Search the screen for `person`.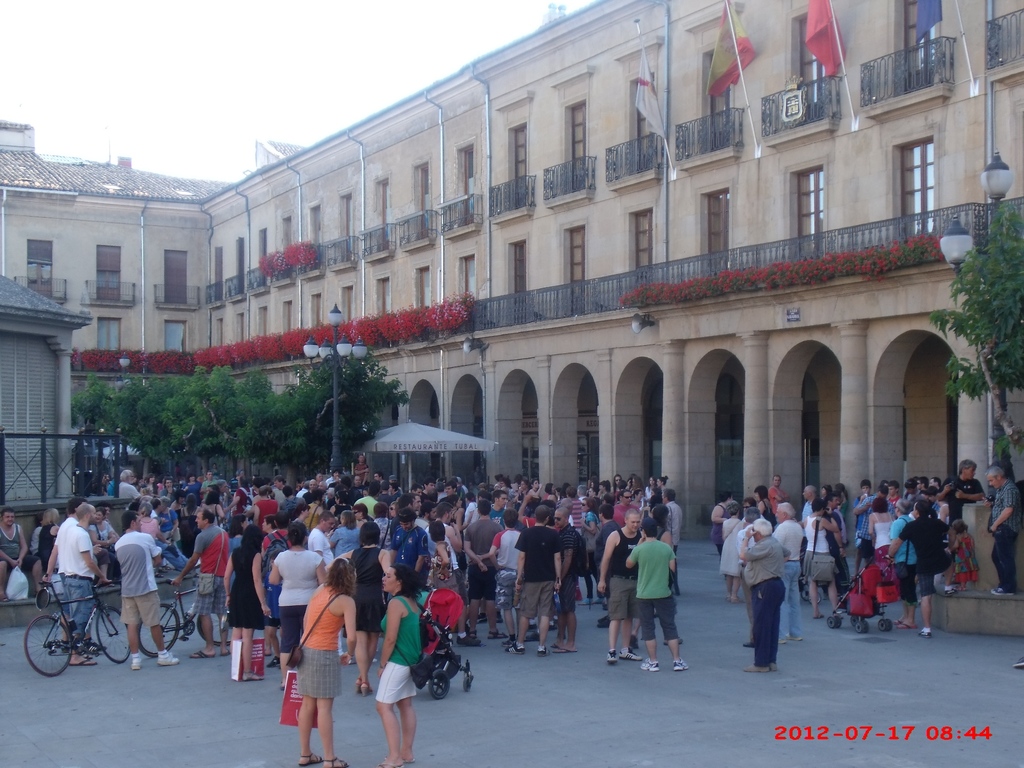
Found at box(268, 509, 324, 691).
